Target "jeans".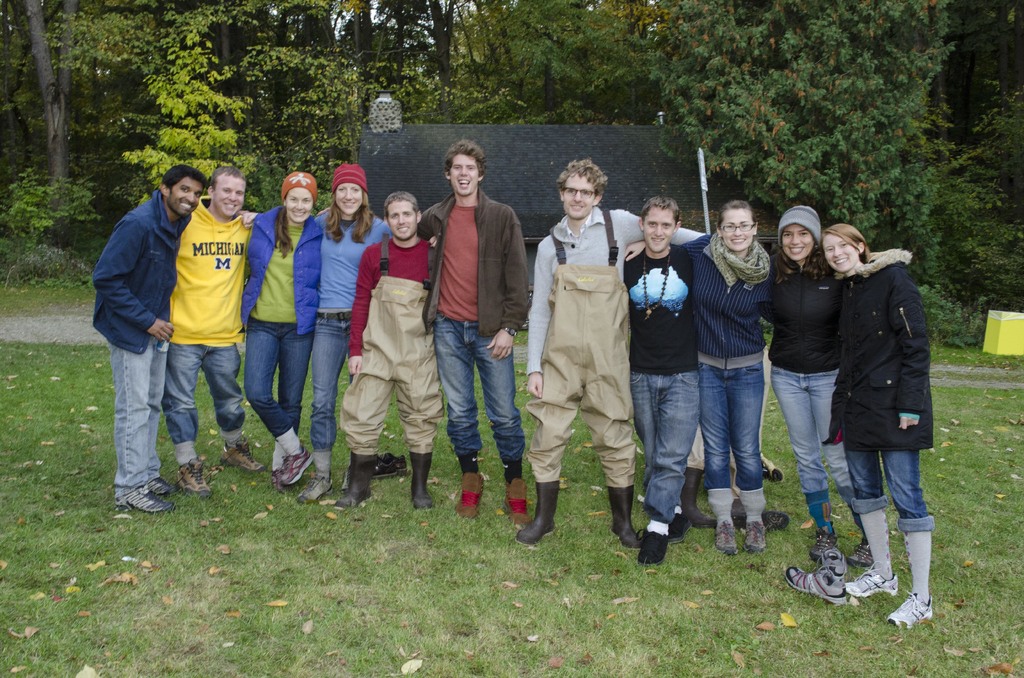
Target region: l=433, t=318, r=523, b=461.
